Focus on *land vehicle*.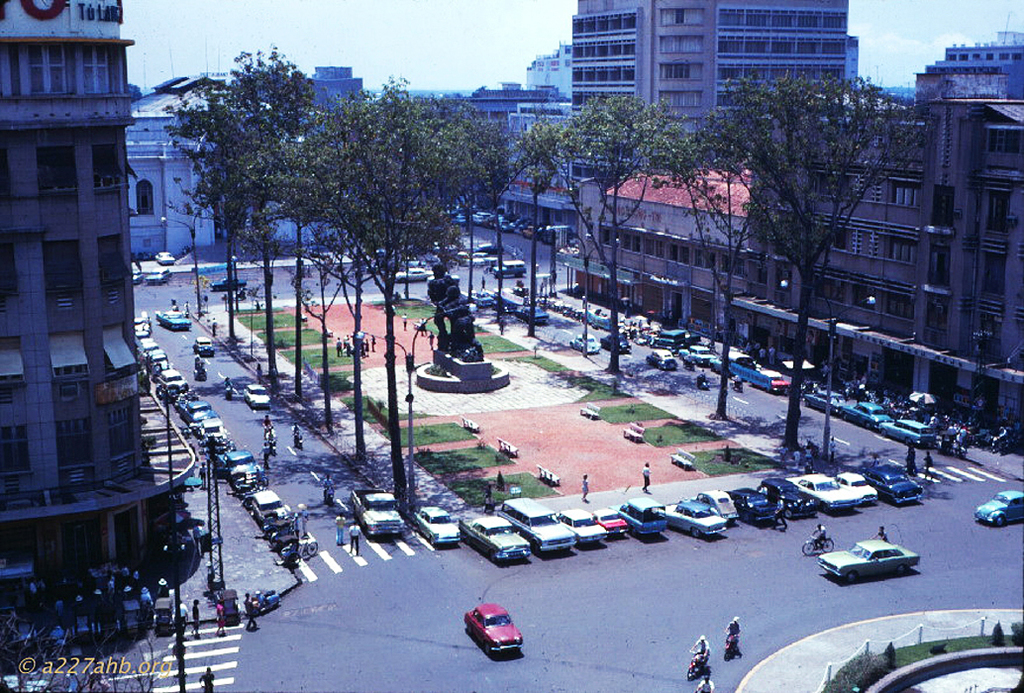
Focused at {"left": 320, "top": 484, "right": 335, "bottom": 509}.
